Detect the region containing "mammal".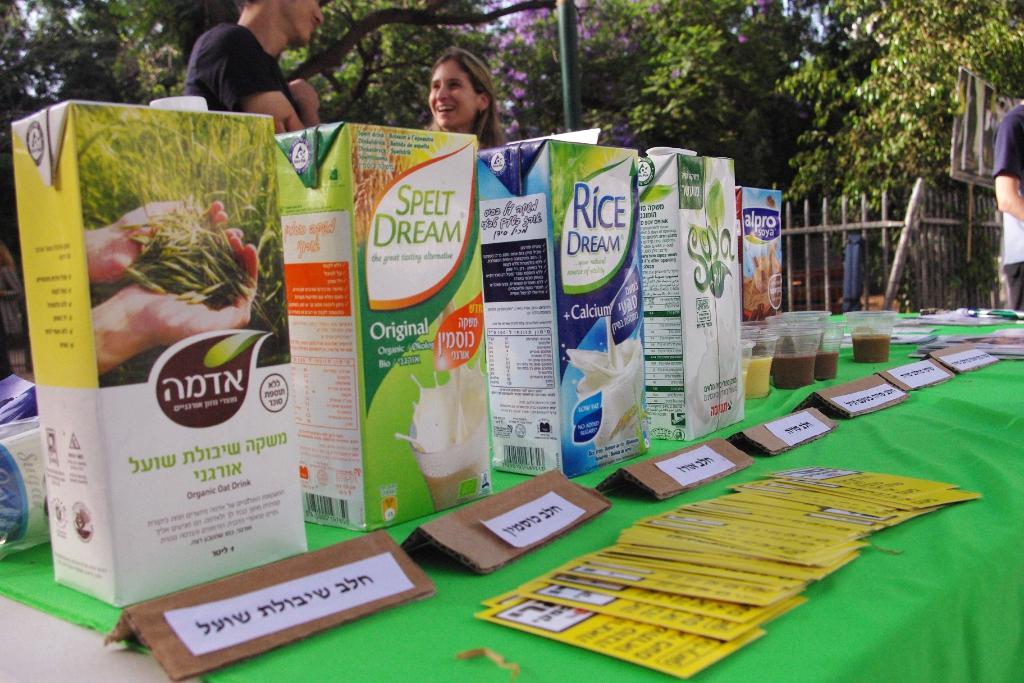
(151, 10, 332, 120).
